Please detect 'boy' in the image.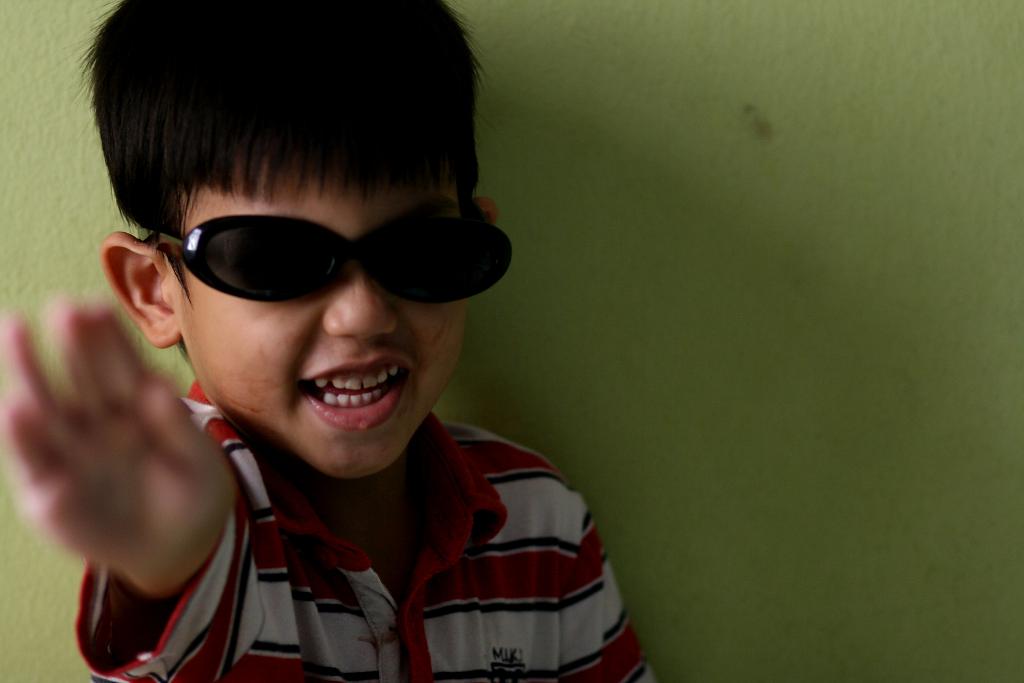
(43, 47, 580, 664).
